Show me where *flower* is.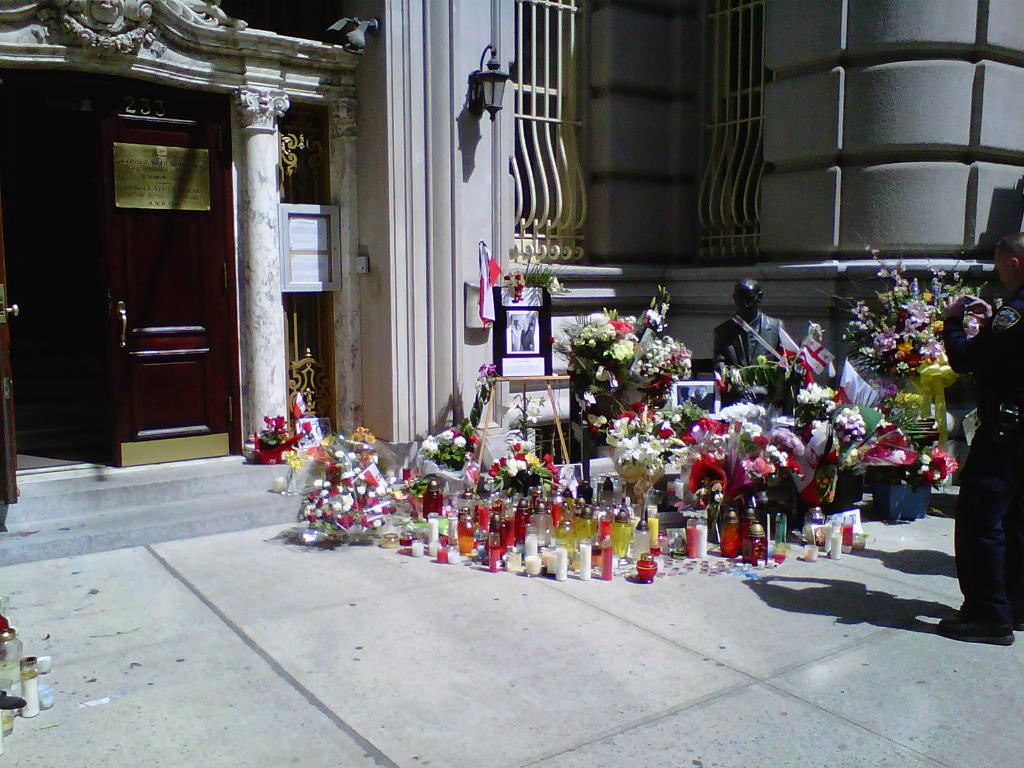
*flower* is at select_region(537, 396, 547, 408).
